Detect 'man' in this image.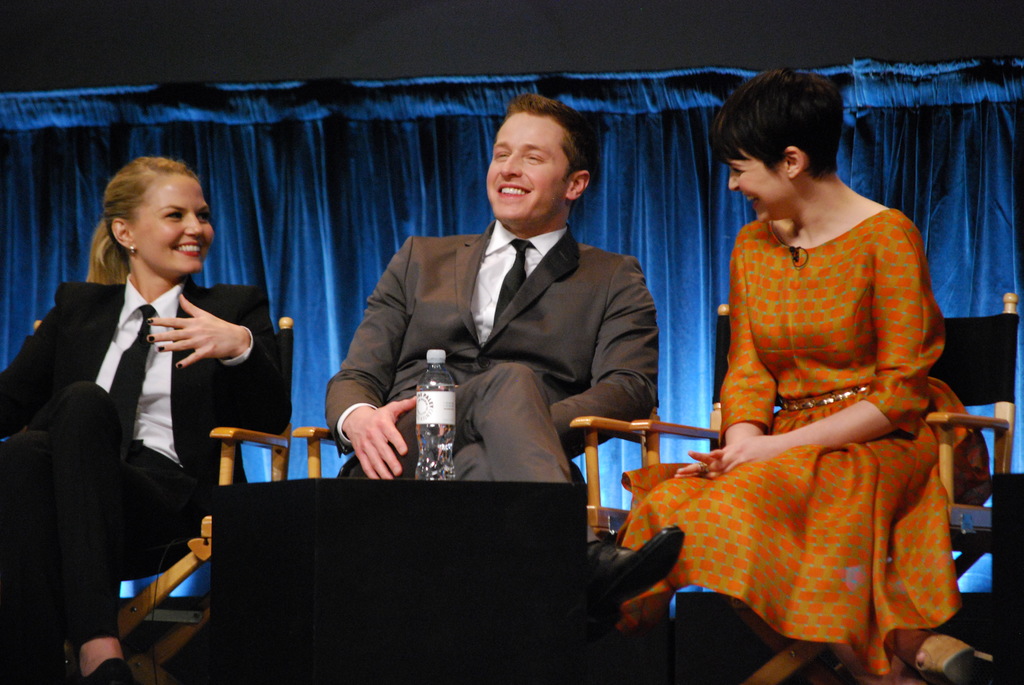
Detection: select_region(323, 91, 678, 638).
